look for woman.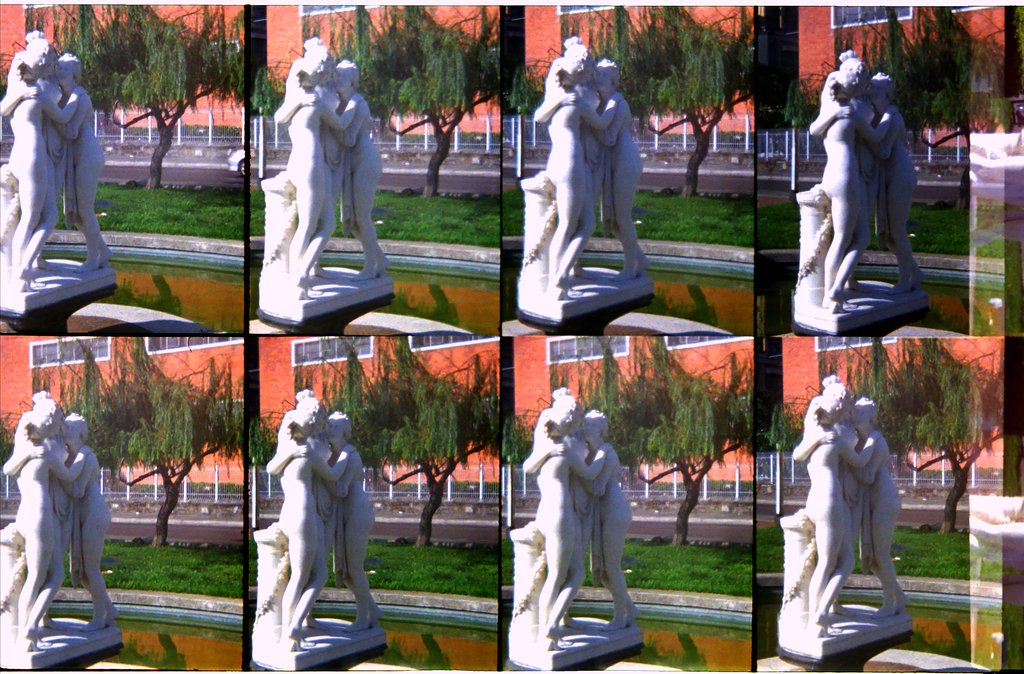
Found: <box>526,32,606,284</box>.
